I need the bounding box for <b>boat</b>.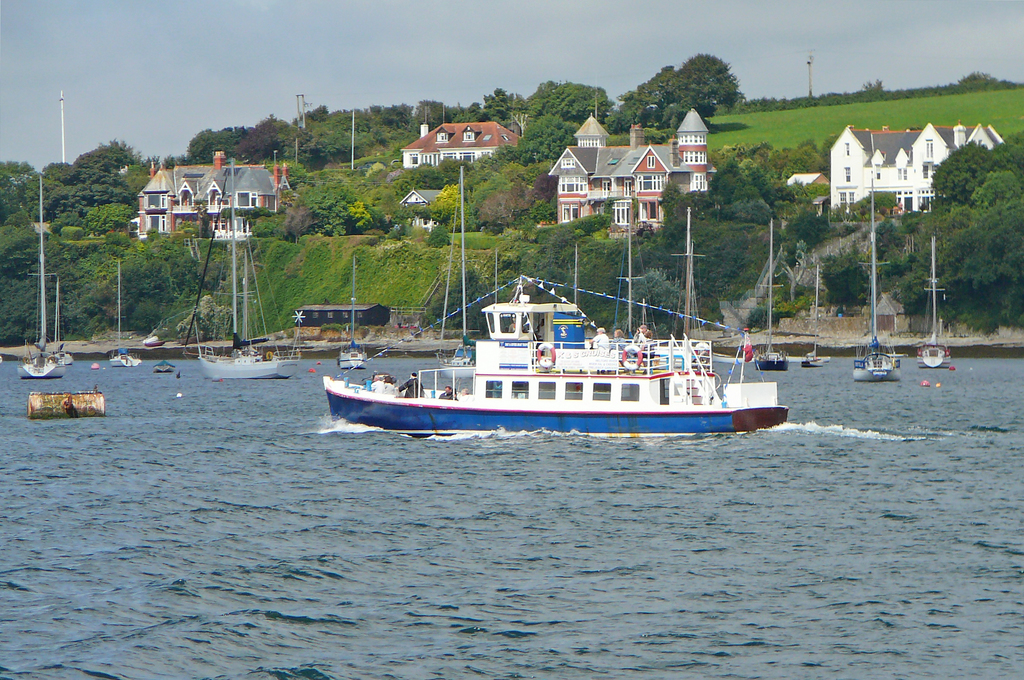
Here it is: x1=338 y1=254 x2=369 y2=368.
